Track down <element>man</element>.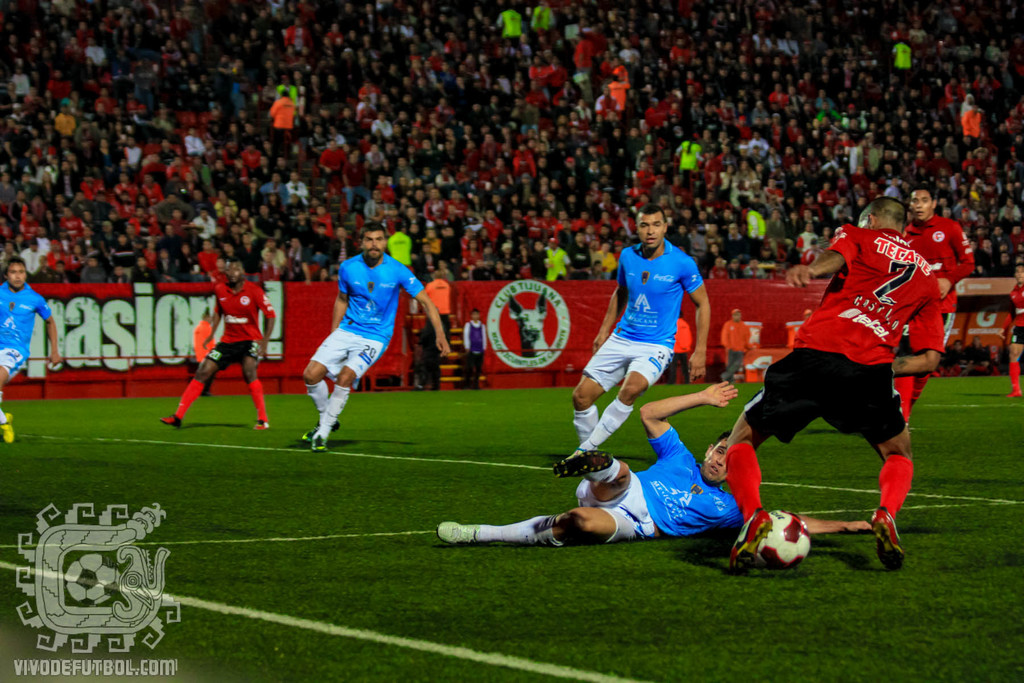
Tracked to [264,90,292,128].
